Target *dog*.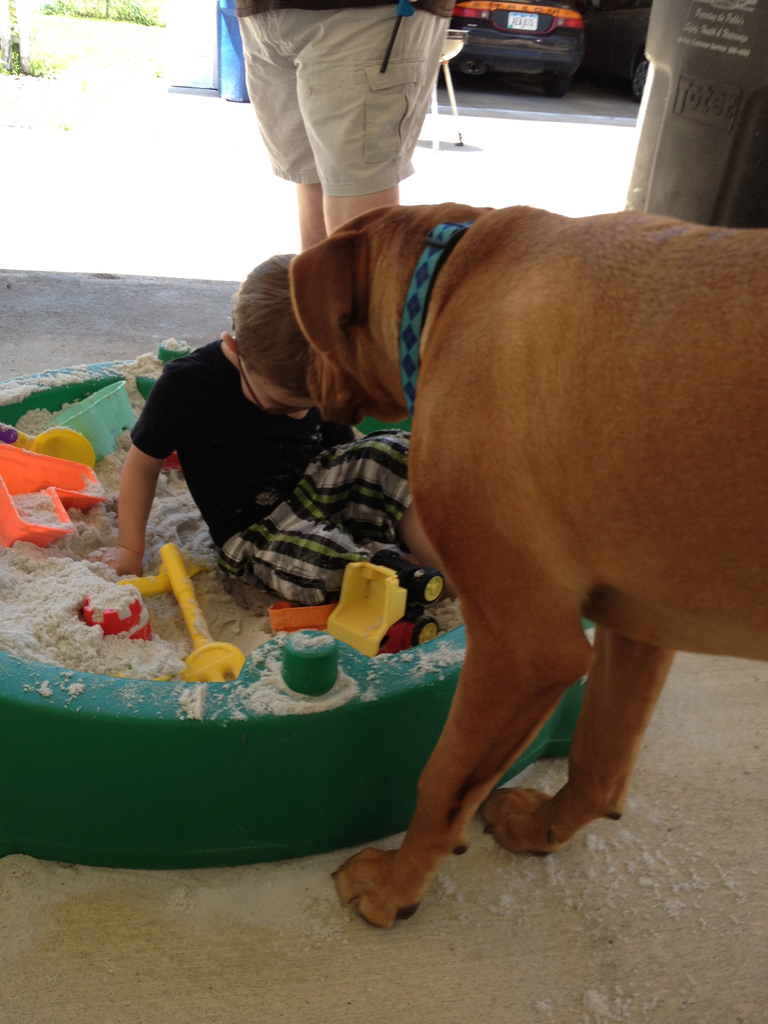
Target region: 293/200/767/937.
